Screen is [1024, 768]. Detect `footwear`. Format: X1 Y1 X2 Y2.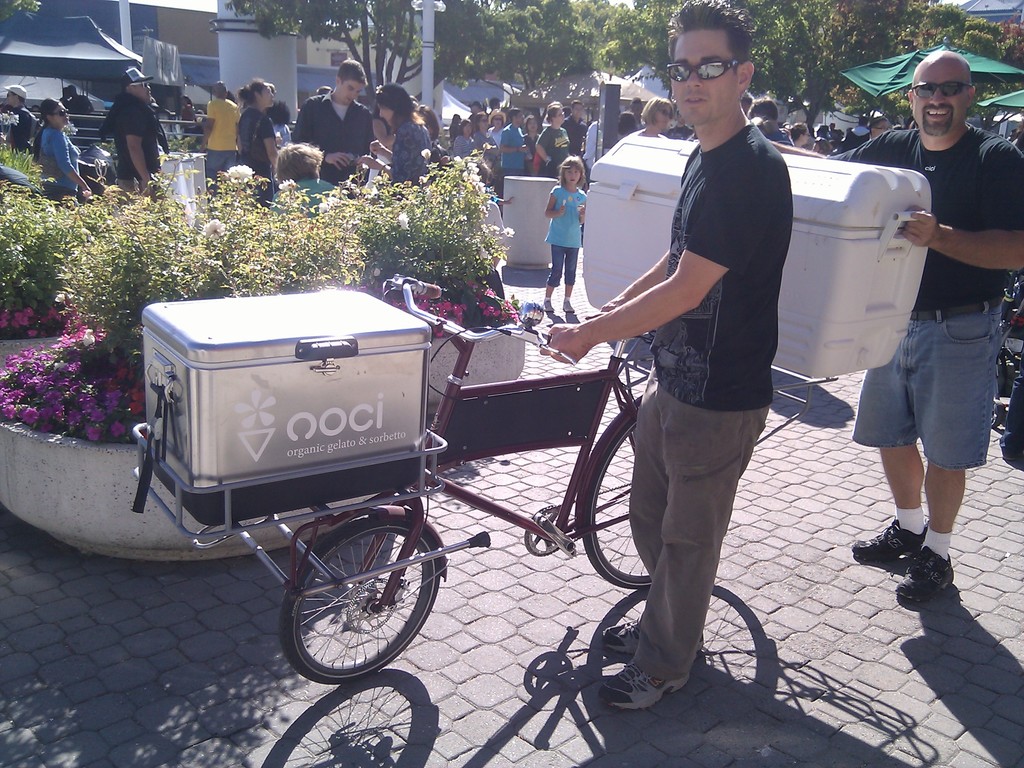
851 516 930 563.
